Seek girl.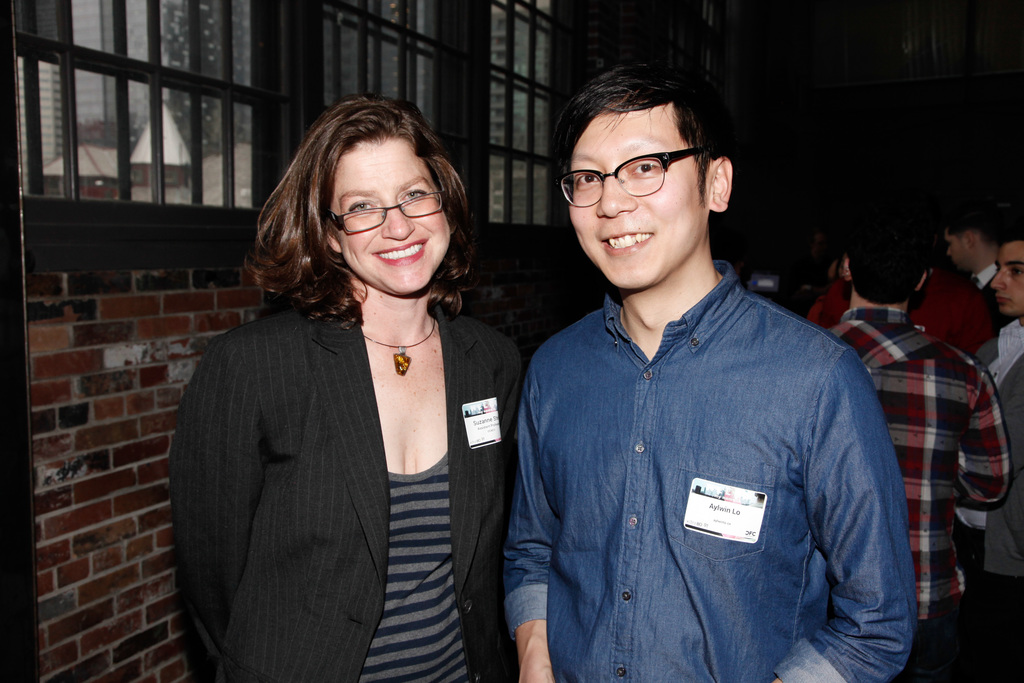
{"x1": 170, "y1": 95, "x2": 521, "y2": 682}.
